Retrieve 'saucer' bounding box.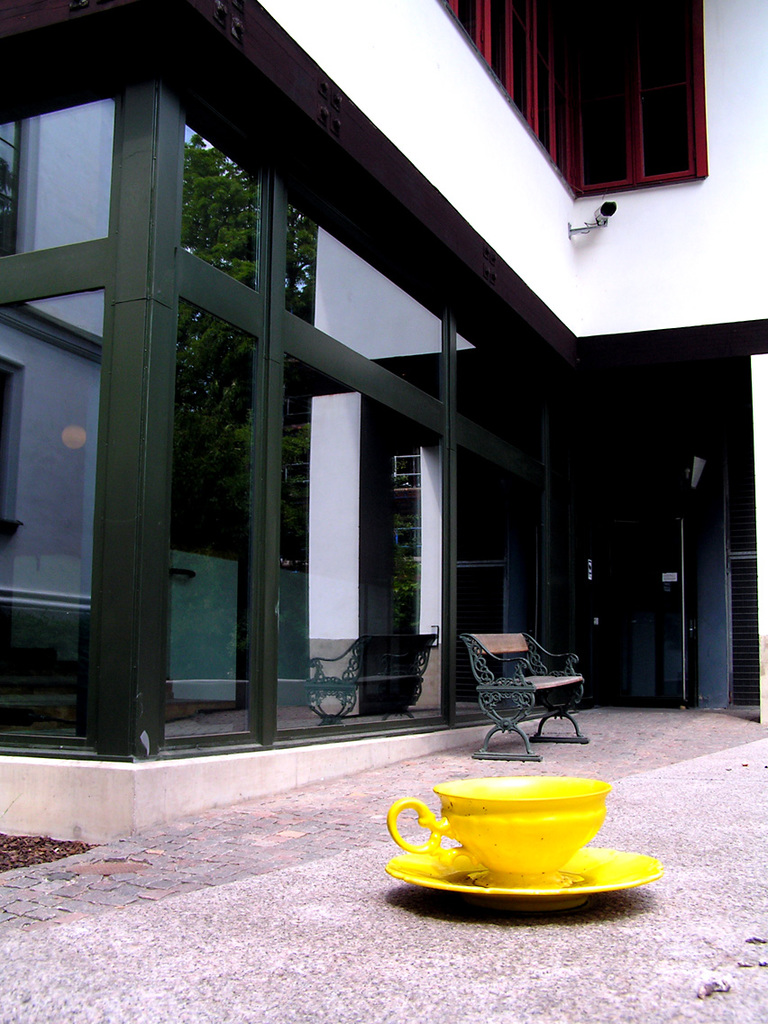
Bounding box: 379/842/663/912.
